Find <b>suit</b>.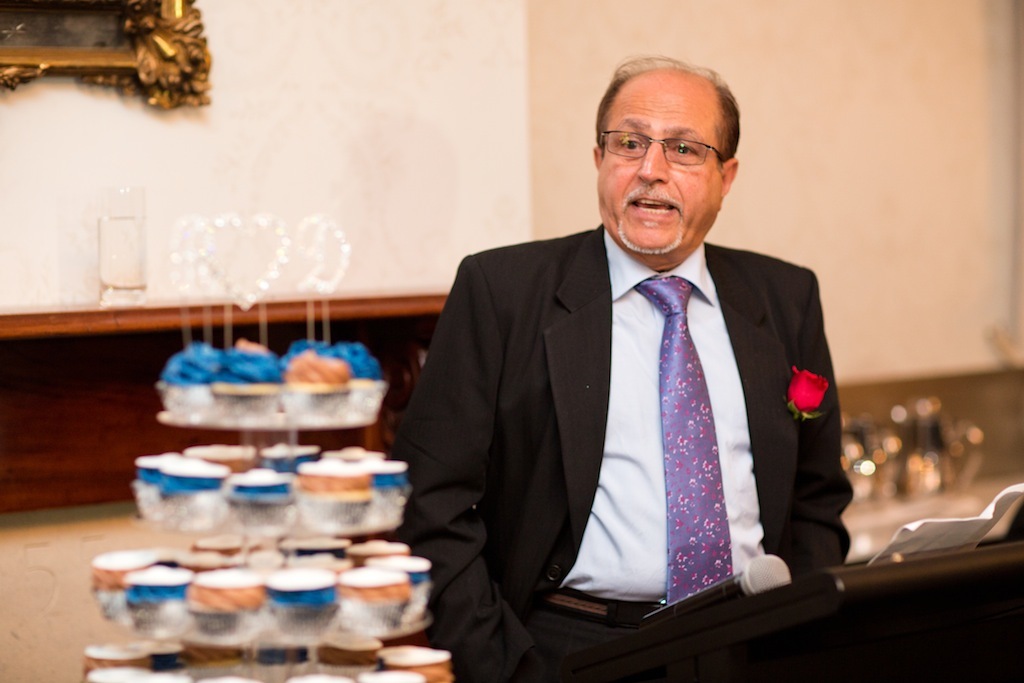
399/218/854/679.
